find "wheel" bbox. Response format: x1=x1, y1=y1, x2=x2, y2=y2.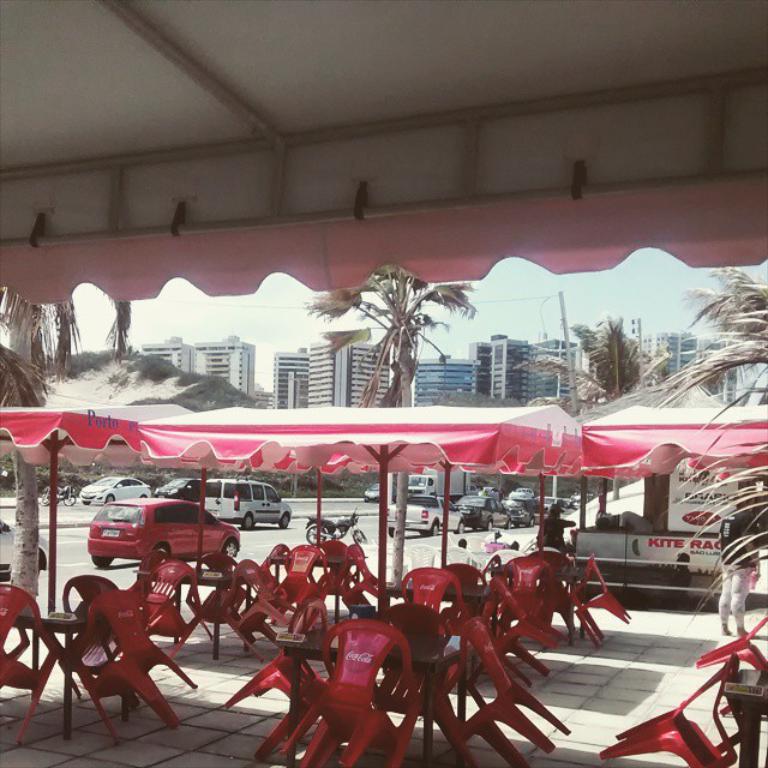
x1=137, y1=490, x2=152, y2=503.
